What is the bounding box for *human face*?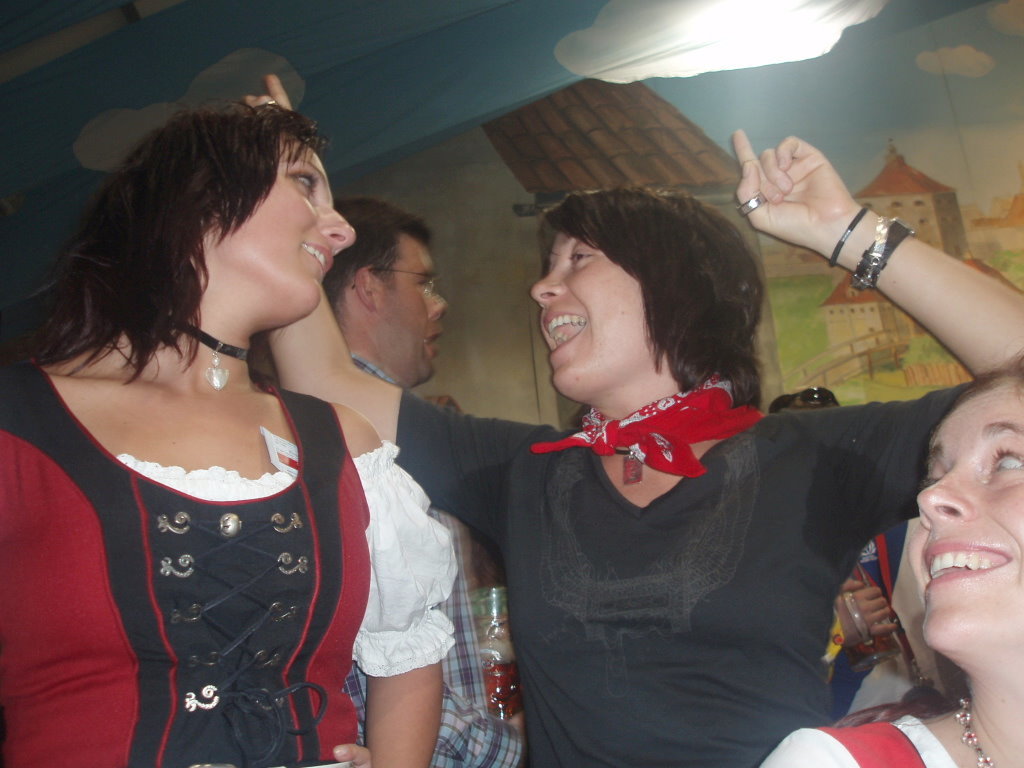
[x1=379, y1=233, x2=446, y2=382].
